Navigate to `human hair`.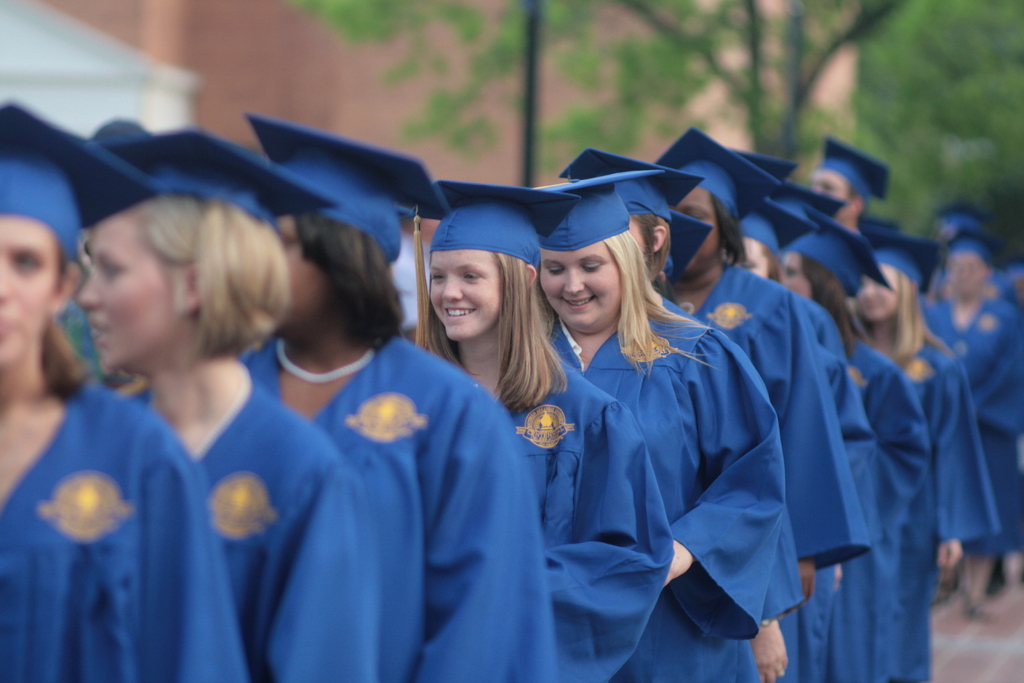
Navigation target: 636 209 671 290.
